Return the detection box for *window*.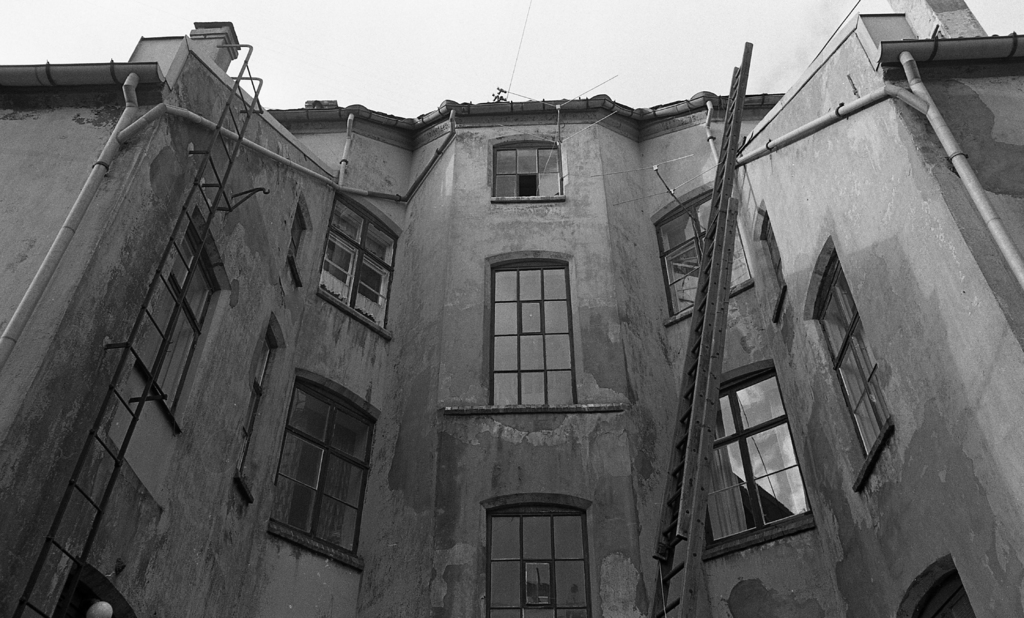
652 190 753 325.
